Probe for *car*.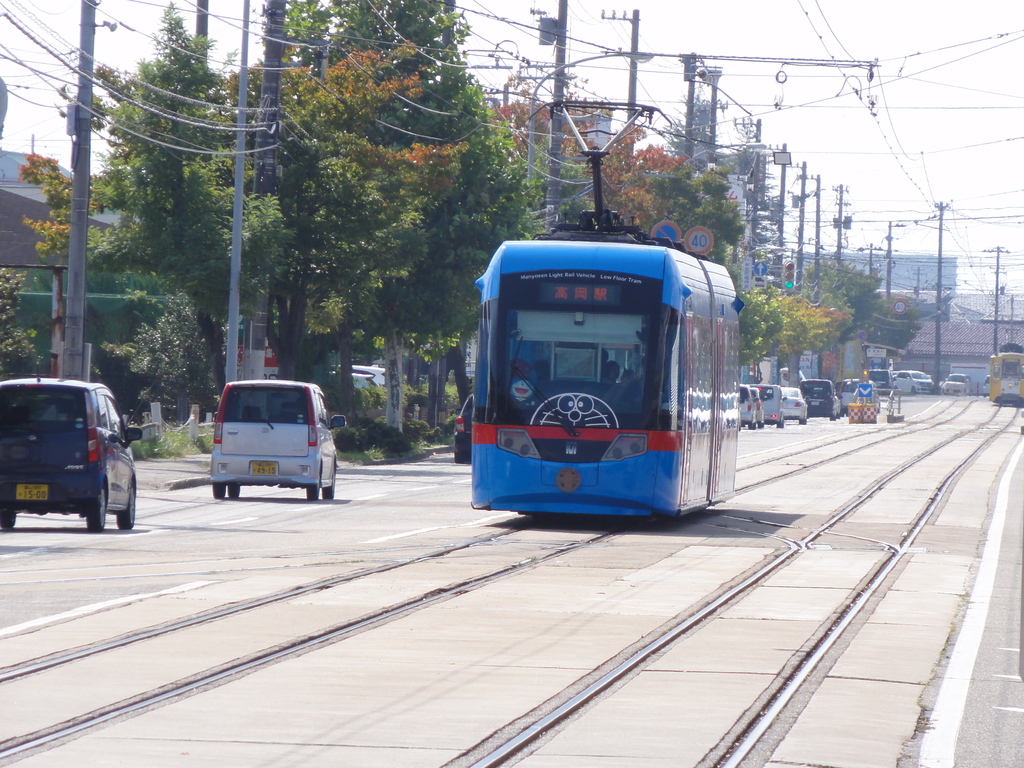
Probe result: BBox(0, 358, 143, 536).
